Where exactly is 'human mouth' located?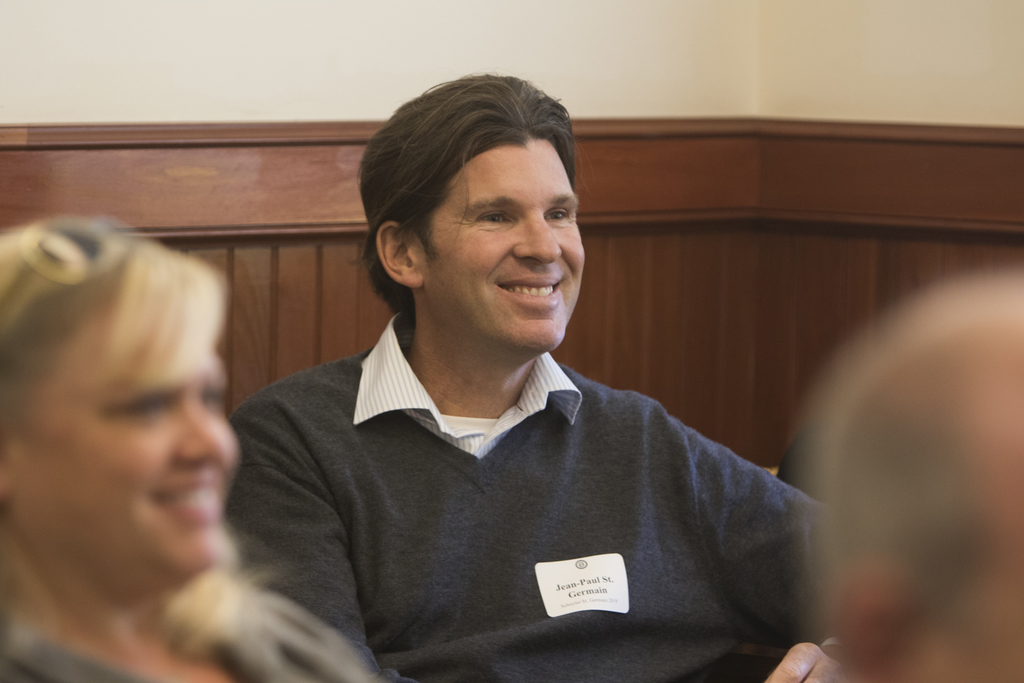
Its bounding box is {"x1": 156, "y1": 479, "x2": 216, "y2": 525}.
